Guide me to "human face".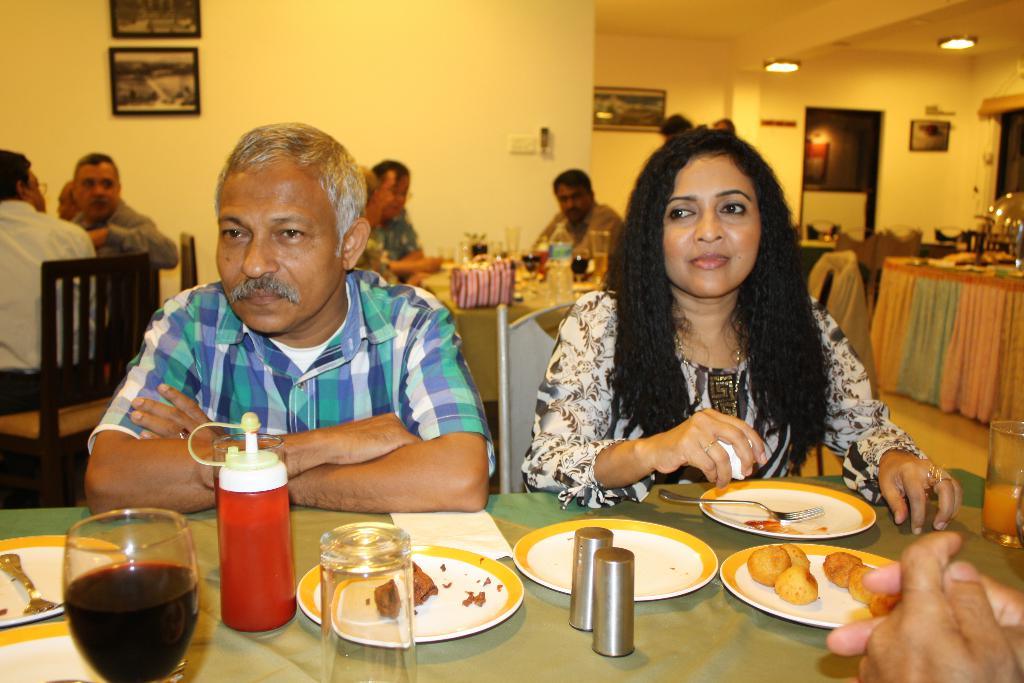
Guidance: 666,159,765,293.
